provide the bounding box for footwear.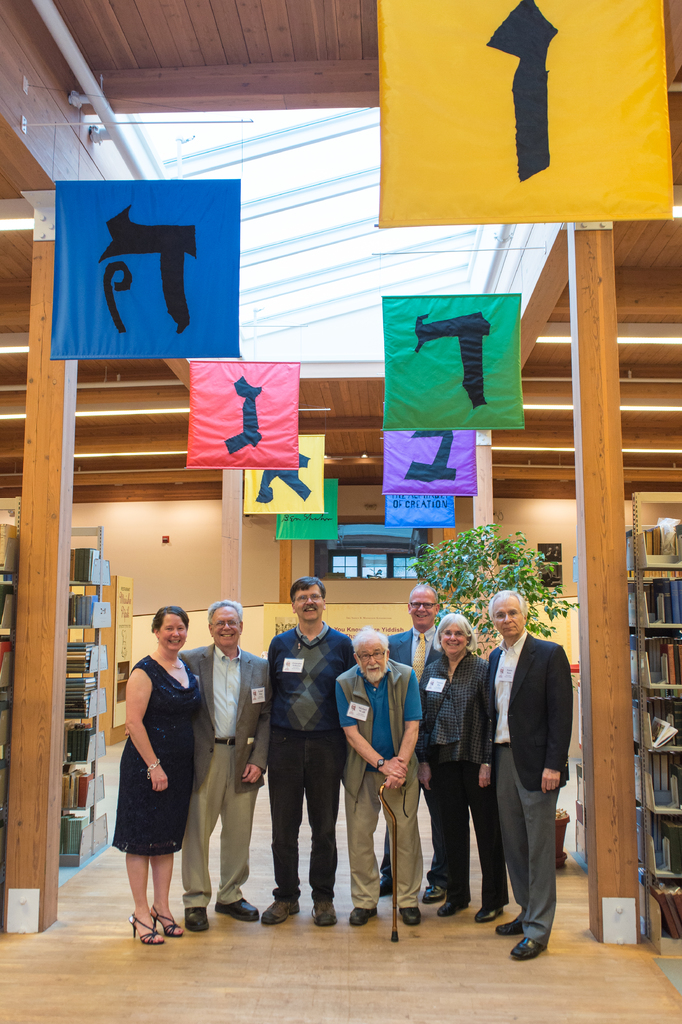
<region>495, 918, 525, 939</region>.
